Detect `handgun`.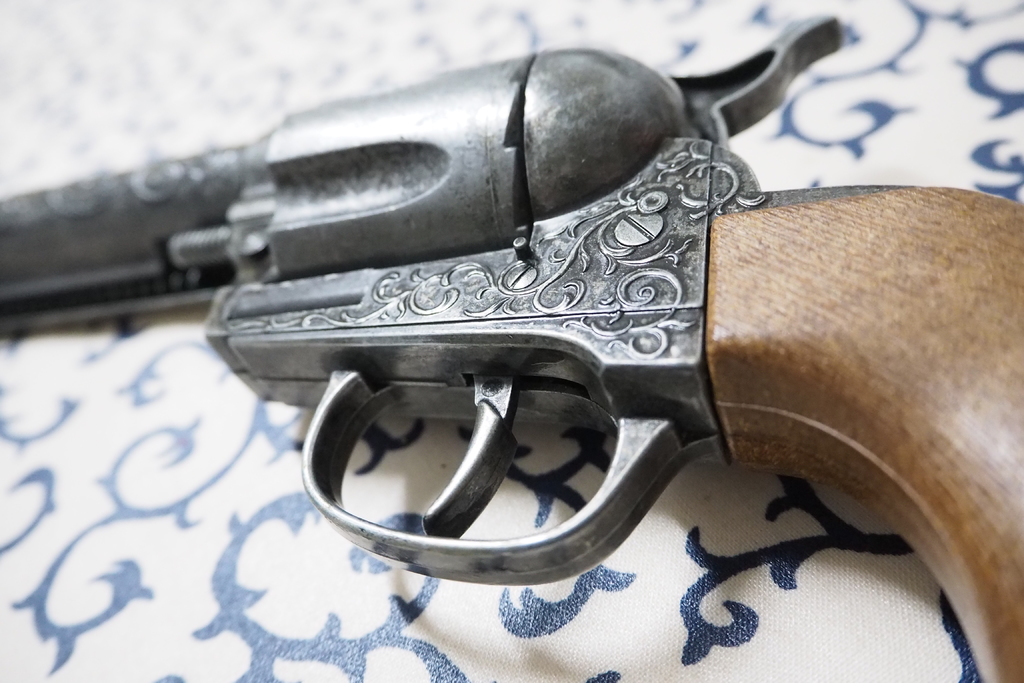
Detected at 0/9/1023/682.
